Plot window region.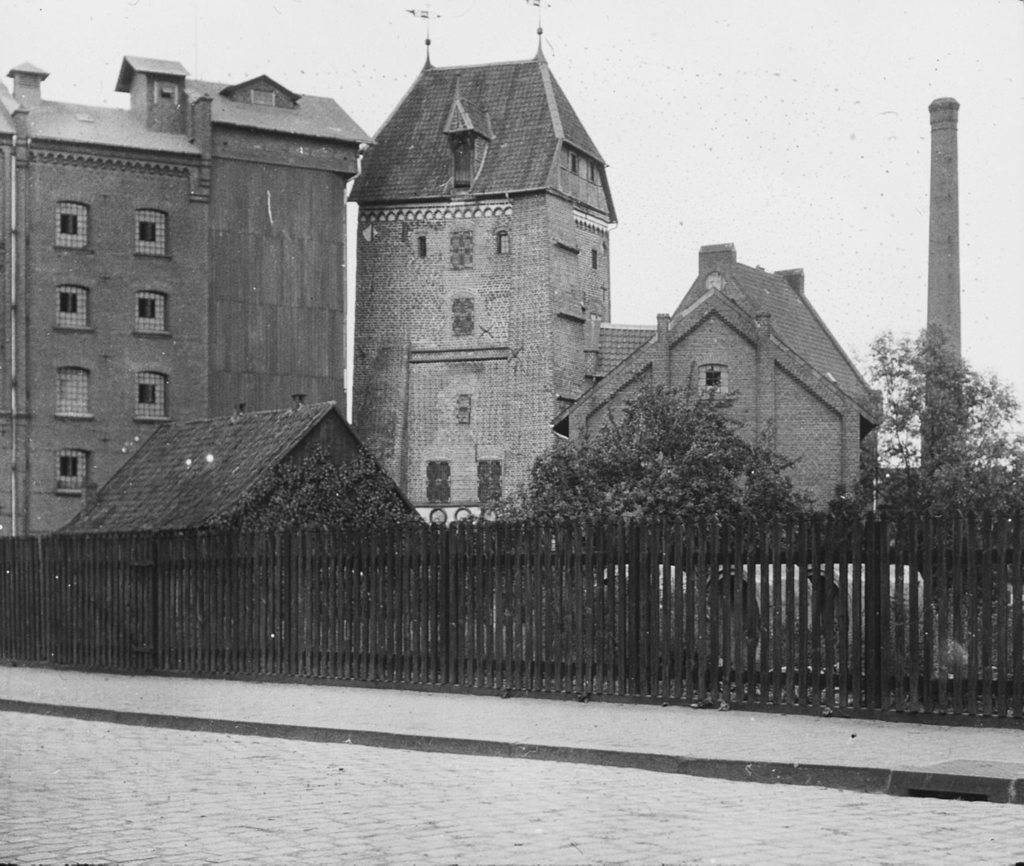
Plotted at <bbox>49, 445, 84, 496</bbox>.
